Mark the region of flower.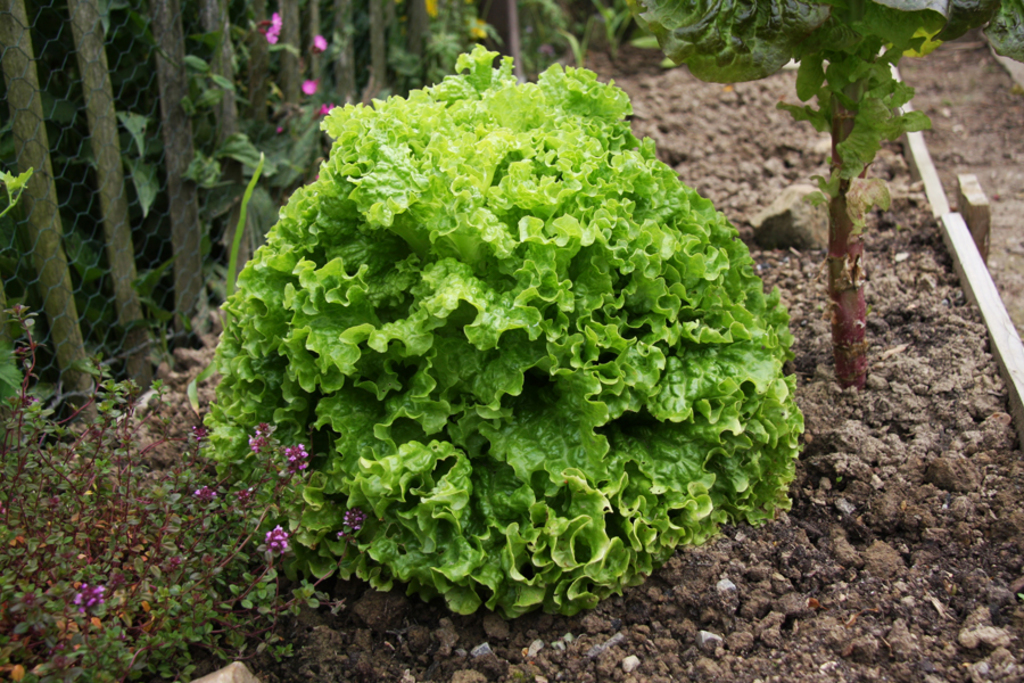
Region: BBox(192, 423, 208, 443).
